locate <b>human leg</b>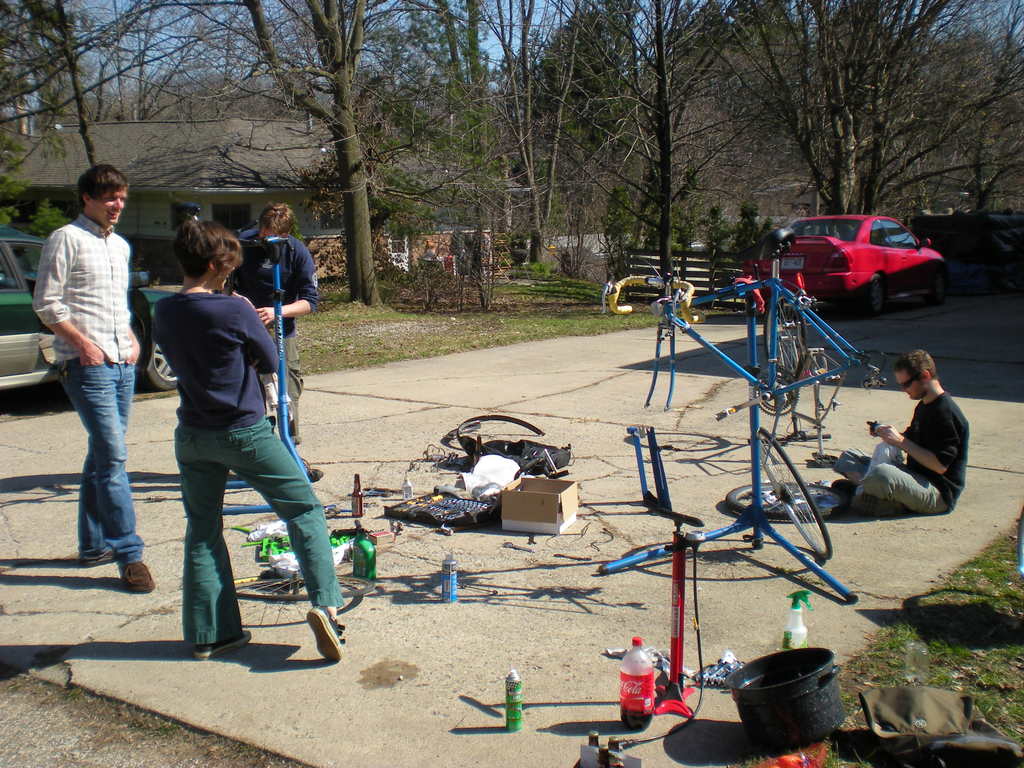
bbox(177, 412, 252, 663)
